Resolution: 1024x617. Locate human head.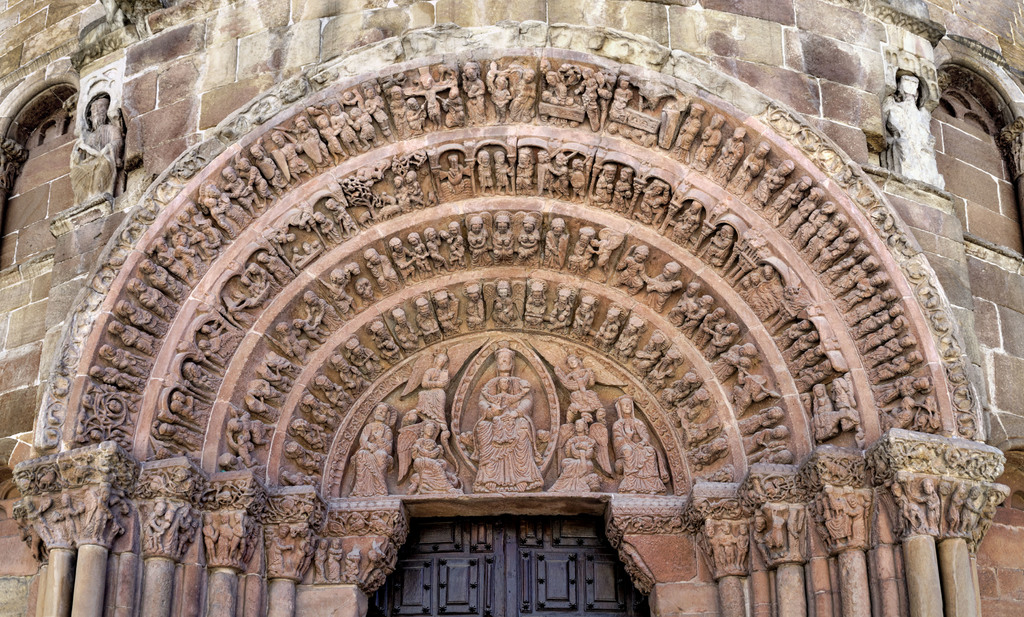
<box>815,385,824,396</box>.
